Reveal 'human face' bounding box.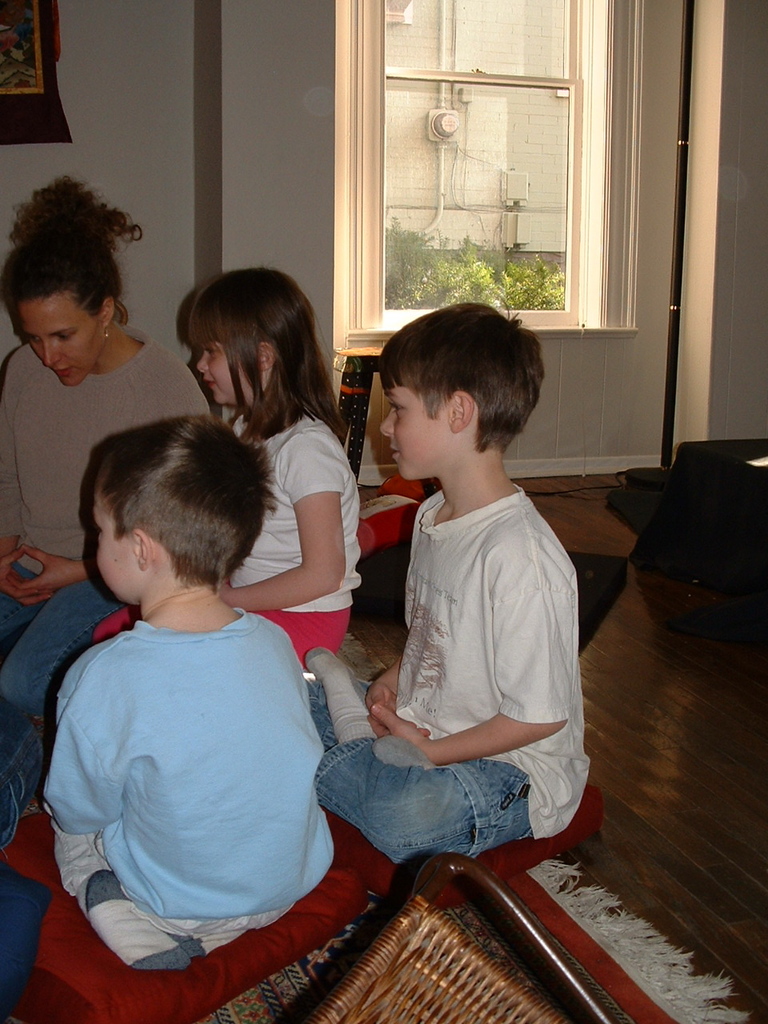
Revealed: Rect(378, 387, 448, 484).
